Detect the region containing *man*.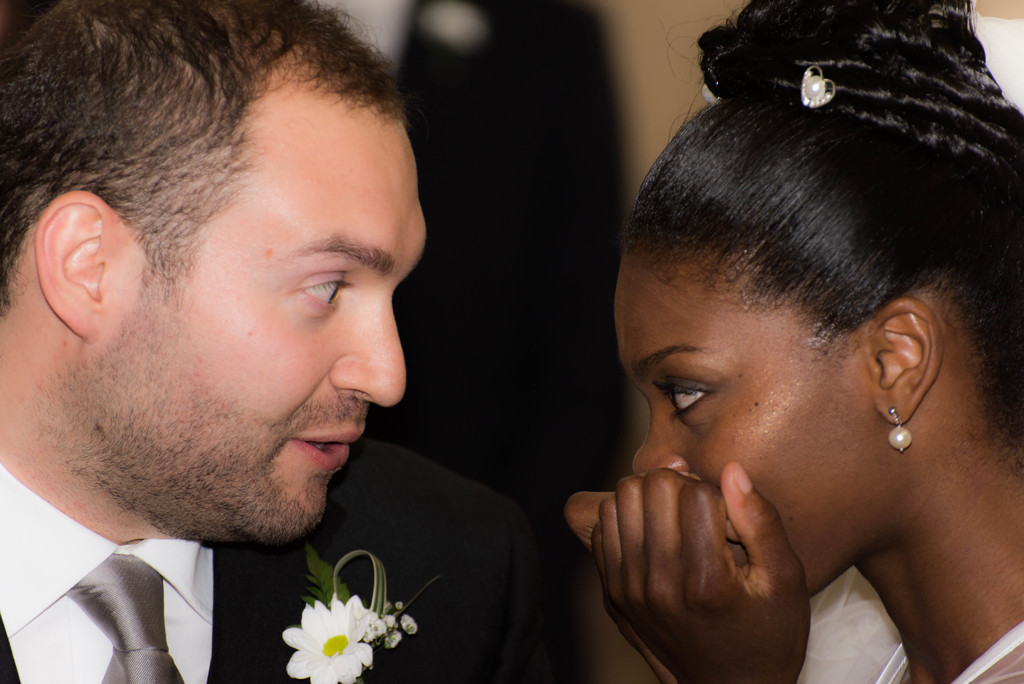
box(0, 1, 604, 683).
